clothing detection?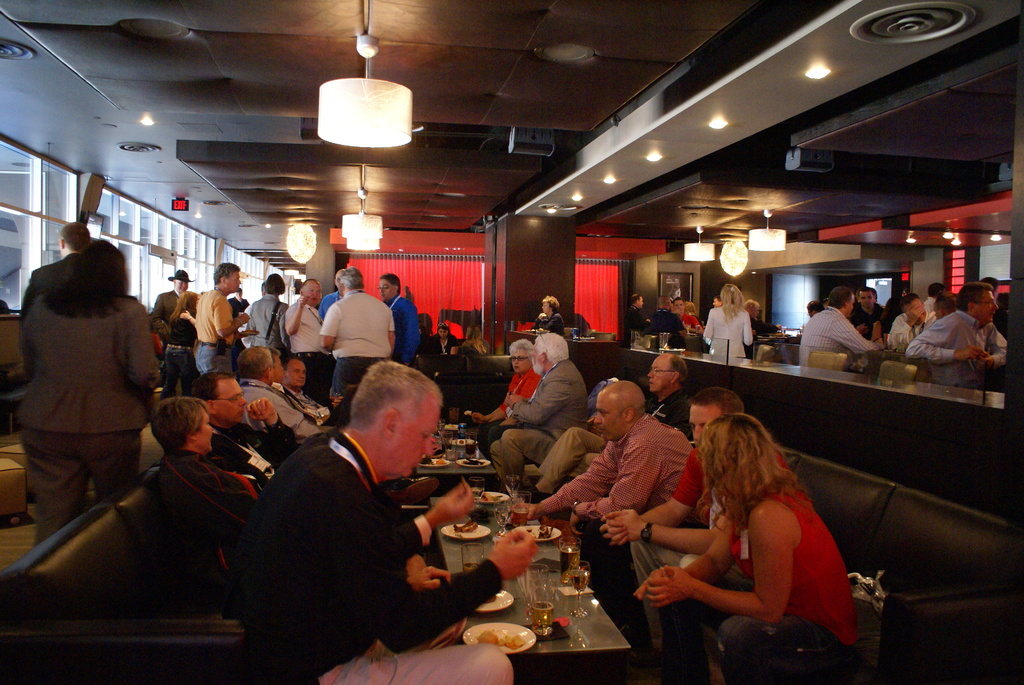
(430,333,459,362)
